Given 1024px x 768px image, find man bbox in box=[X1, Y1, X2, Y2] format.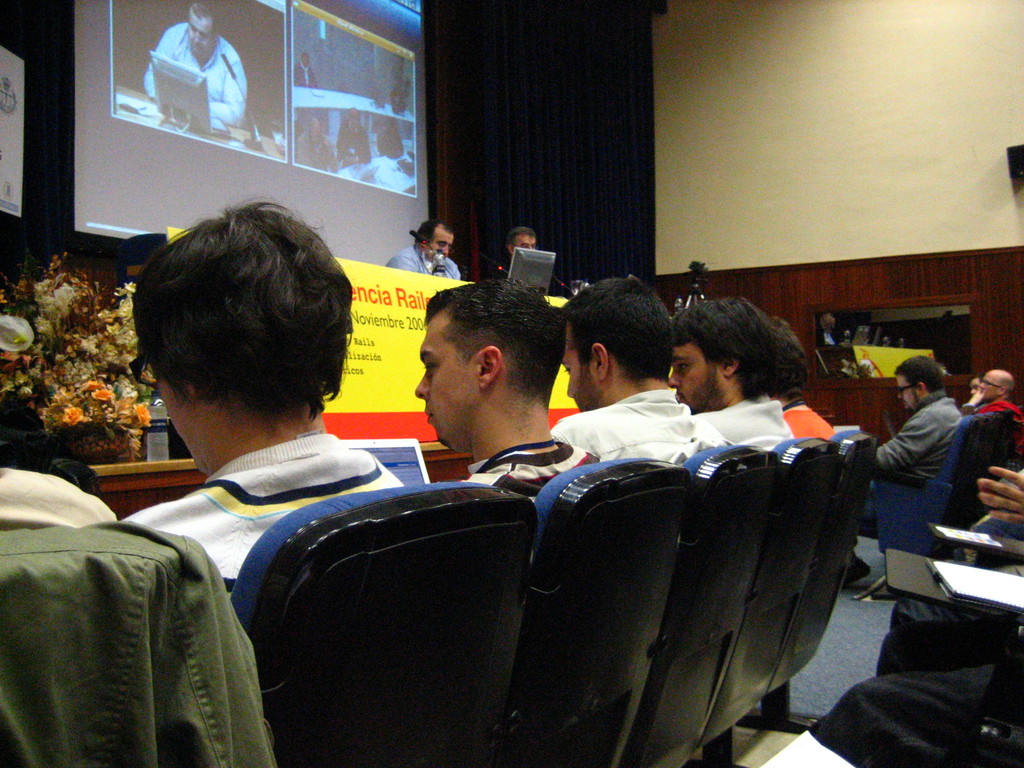
box=[117, 192, 424, 599].
